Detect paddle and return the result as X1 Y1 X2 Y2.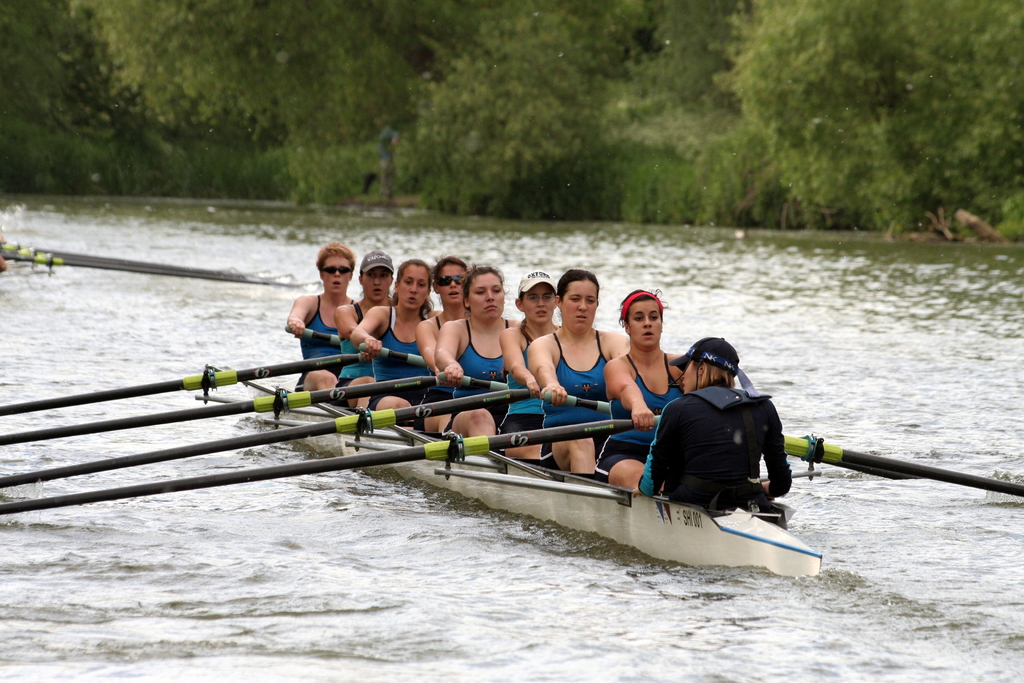
0 415 639 516.
